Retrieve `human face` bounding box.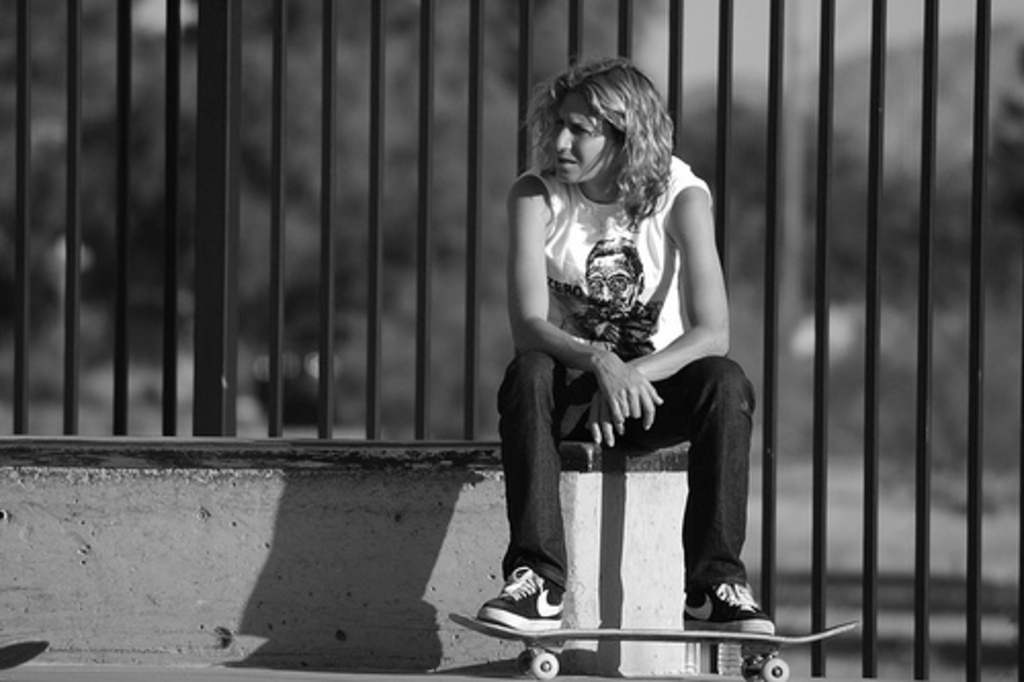
Bounding box: crop(592, 256, 635, 315).
